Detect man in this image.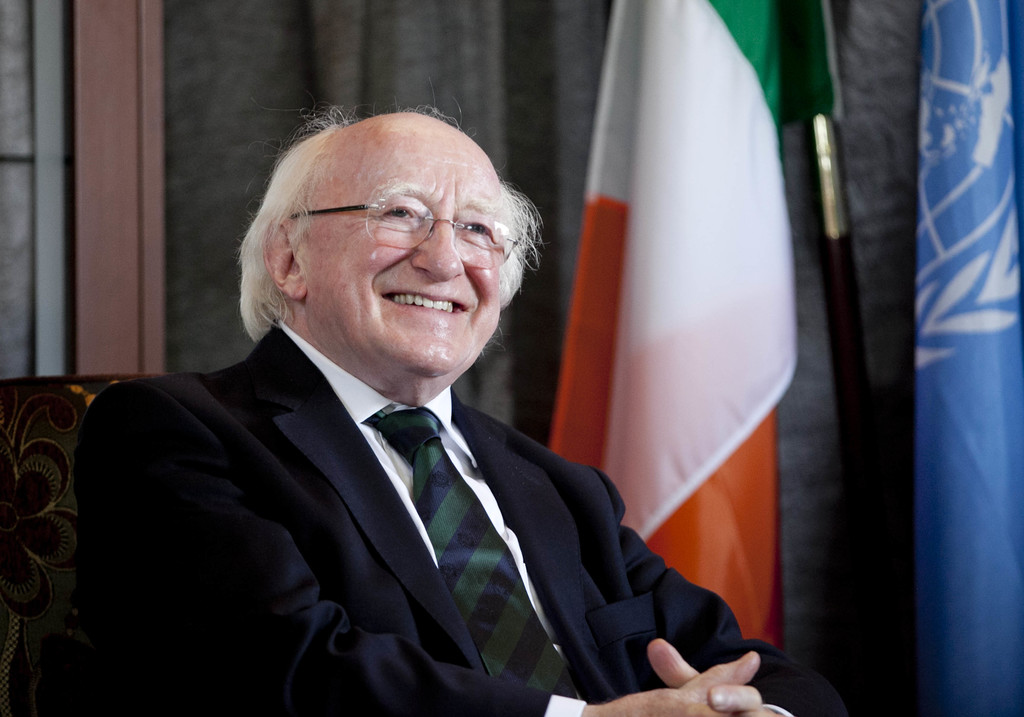
Detection: <box>41,95,739,699</box>.
